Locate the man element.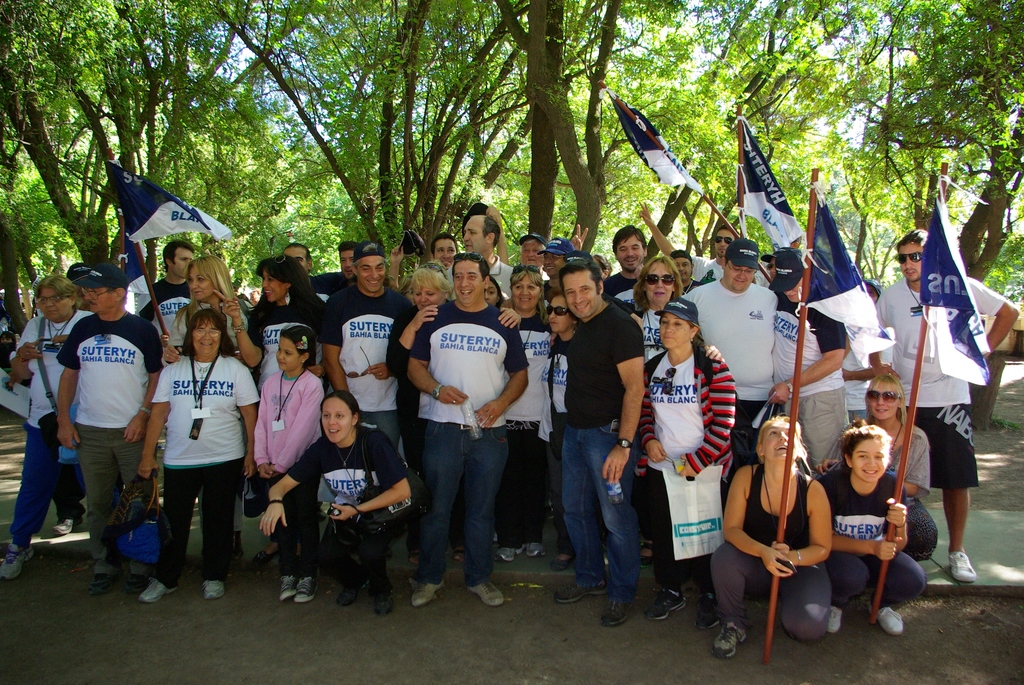
Element bbox: (771,249,857,458).
